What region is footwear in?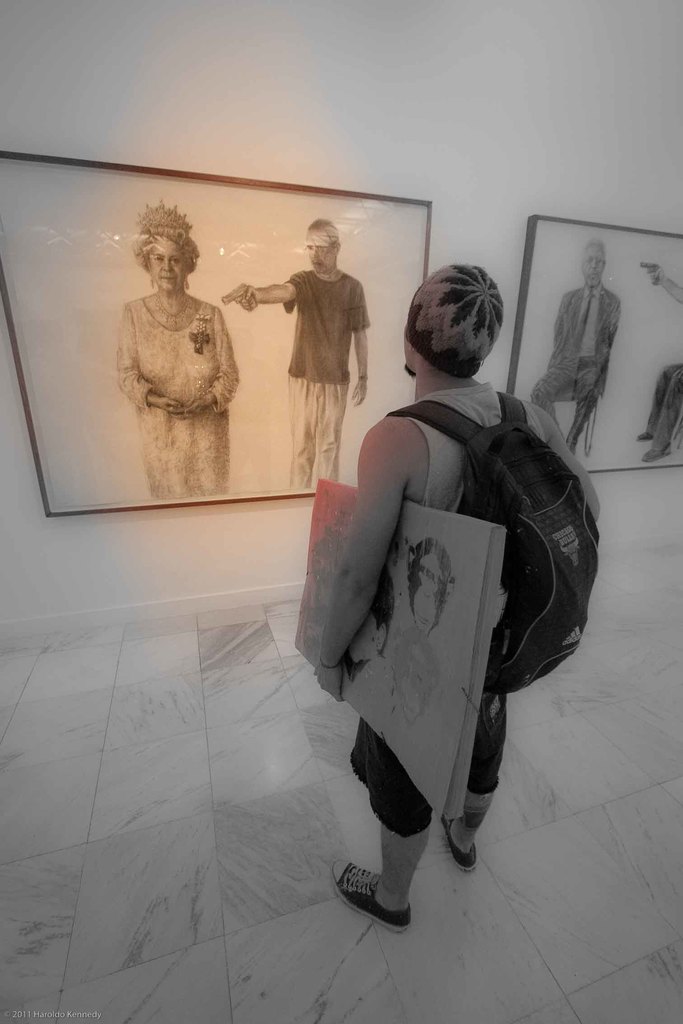
{"left": 442, "top": 811, "right": 481, "bottom": 865}.
